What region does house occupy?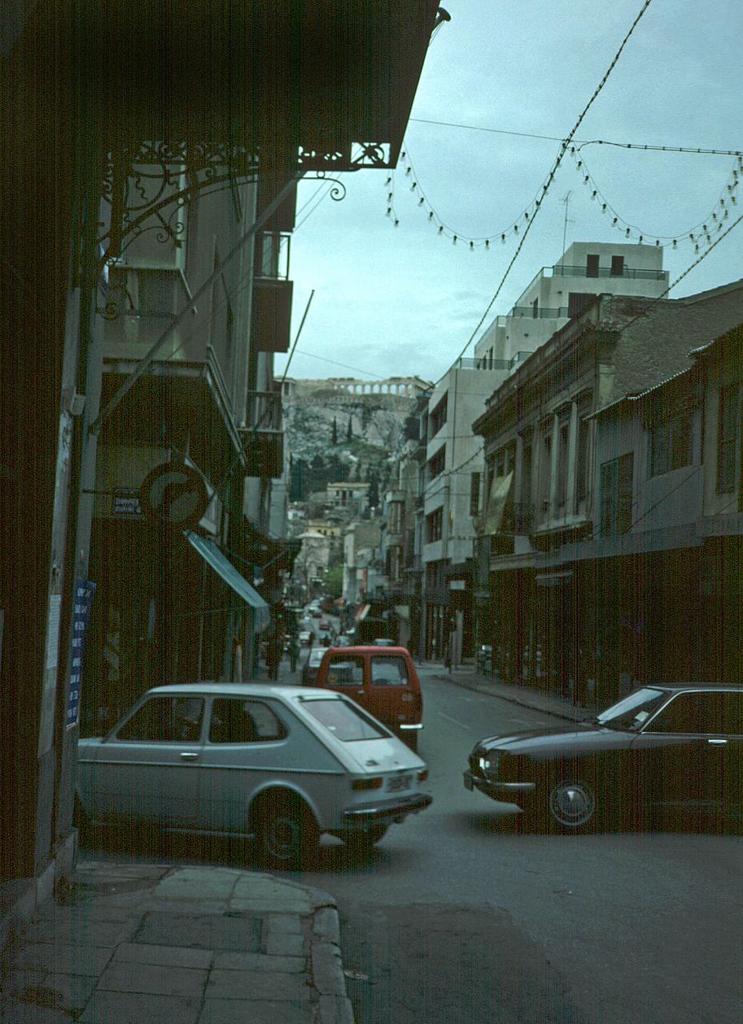
select_region(82, 140, 312, 737).
